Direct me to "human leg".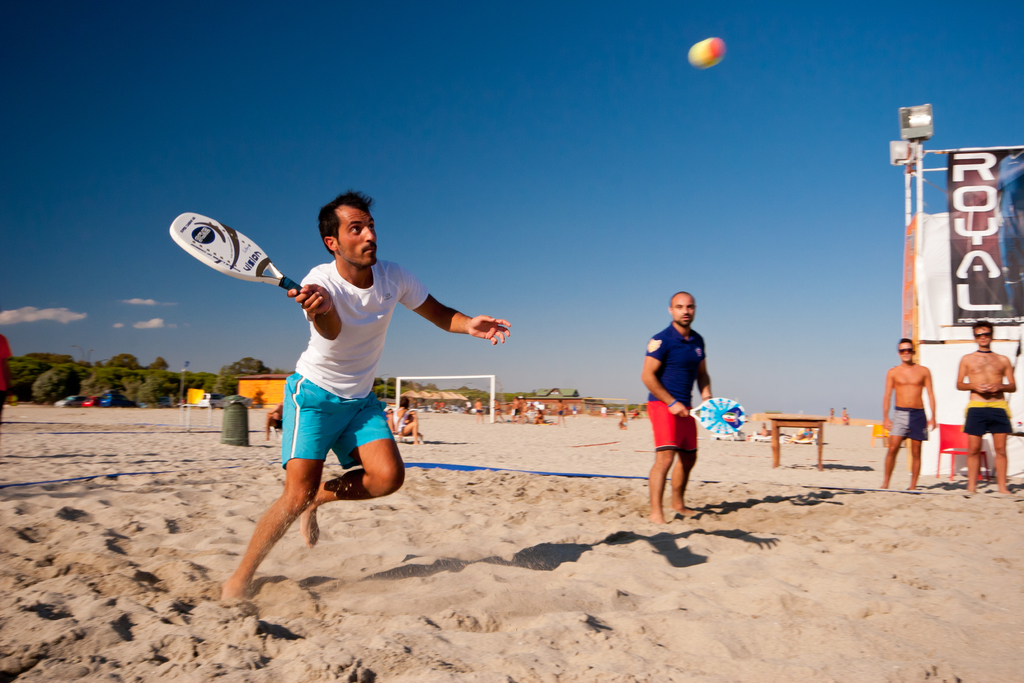
Direction: (652,397,683,527).
